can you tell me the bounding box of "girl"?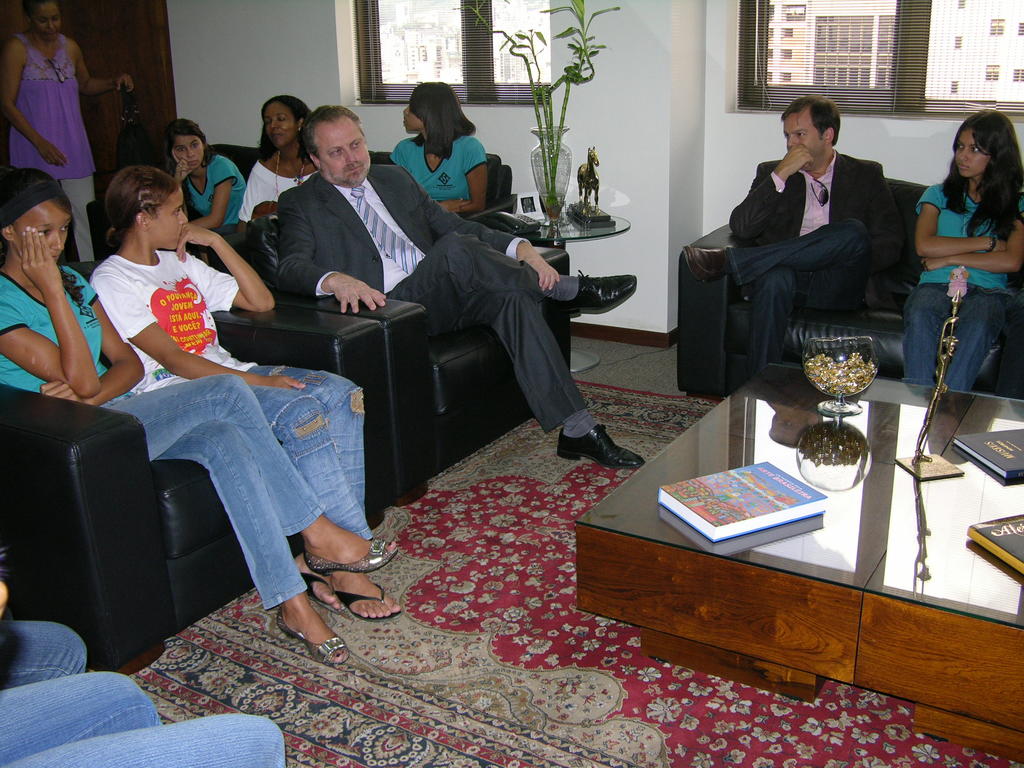
387/81/484/220.
